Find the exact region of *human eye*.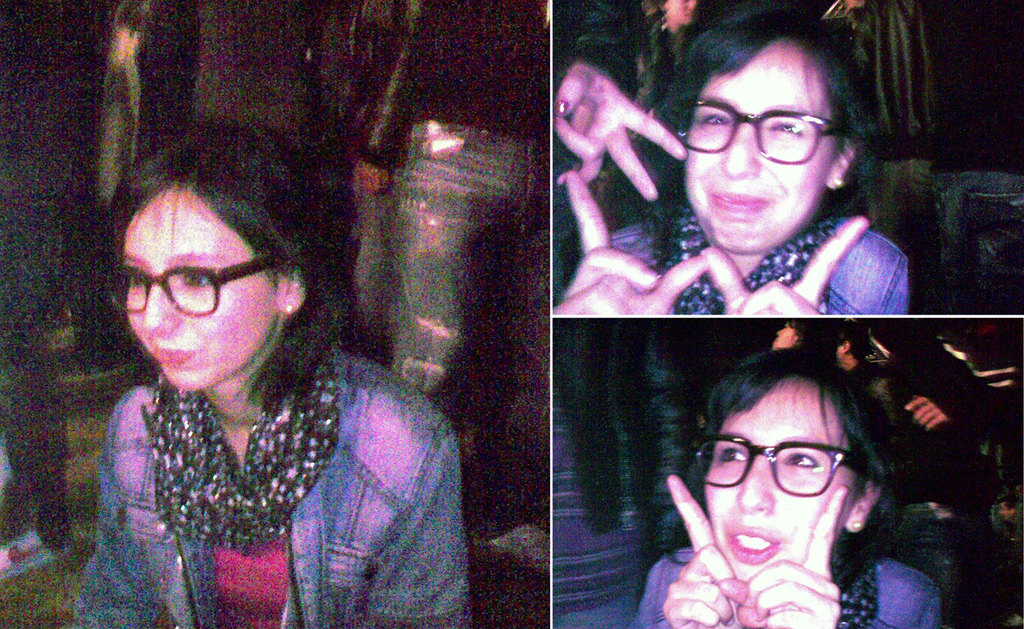
Exact region: bbox=(120, 274, 143, 291).
